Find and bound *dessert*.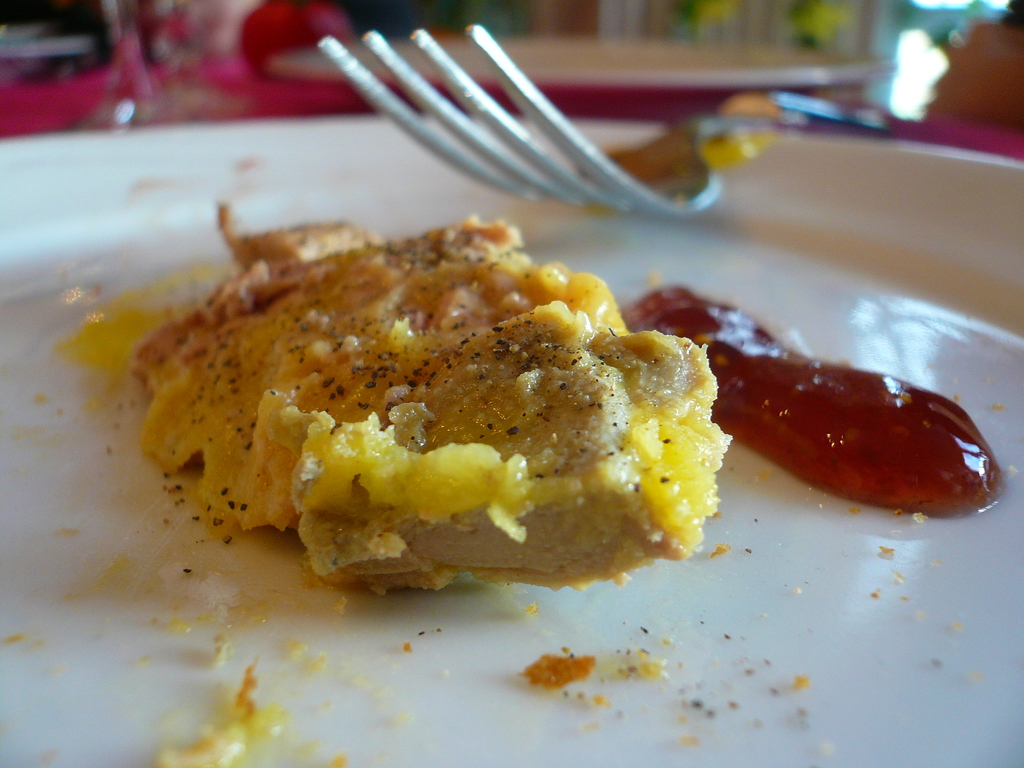
Bound: box=[618, 283, 996, 521].
